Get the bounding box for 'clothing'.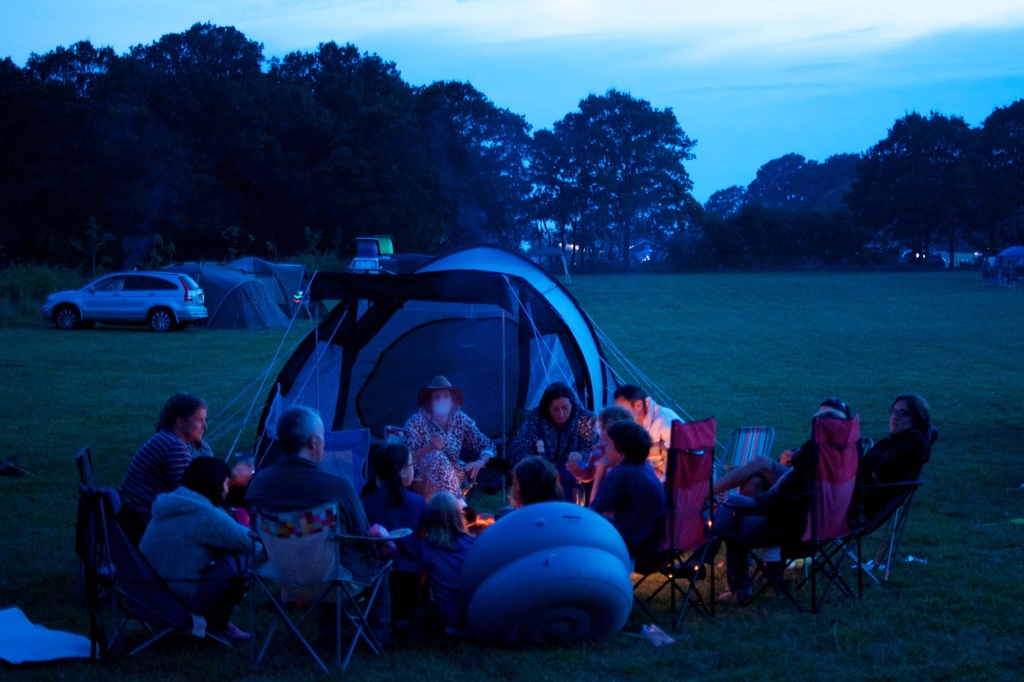
(left=120, top=430, right=225, bottom=512).
